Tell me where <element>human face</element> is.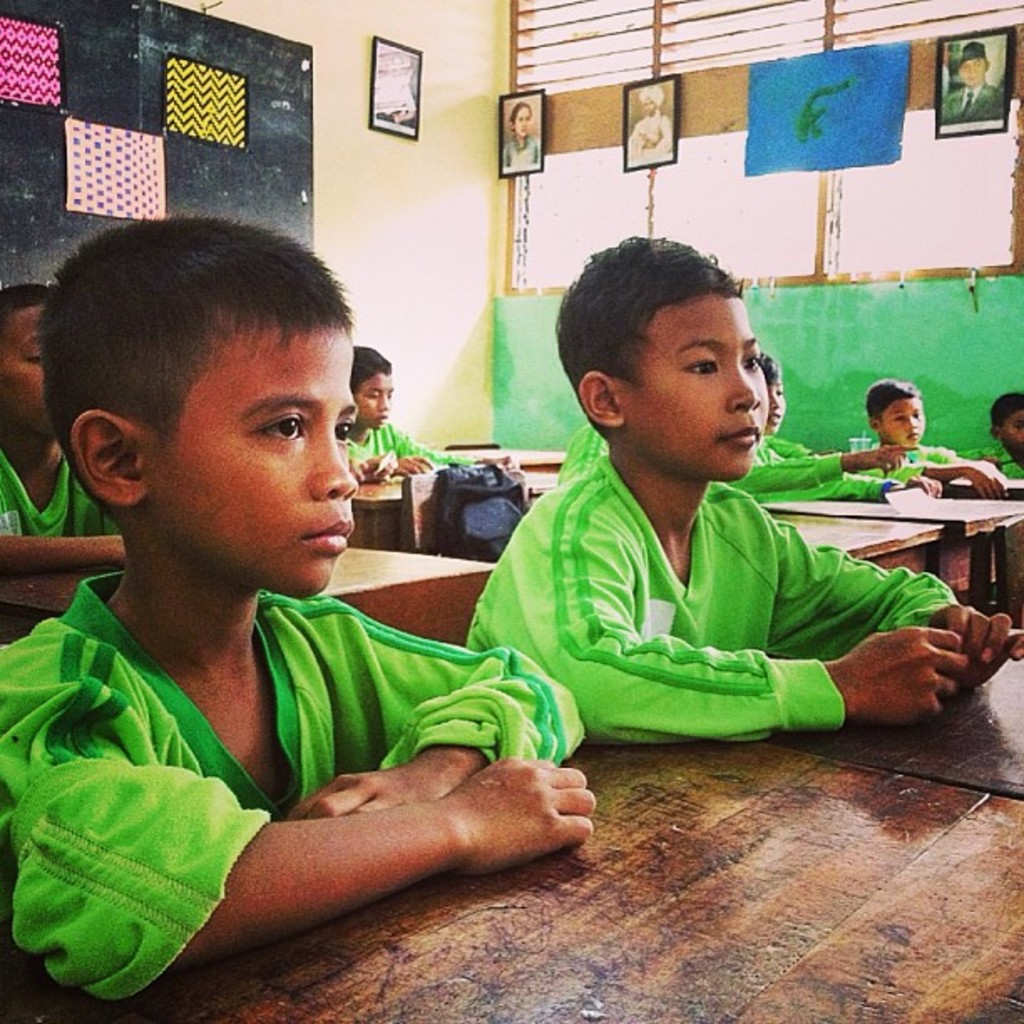
<element>human face</element> is at region(997, 408, 1022, 442).
